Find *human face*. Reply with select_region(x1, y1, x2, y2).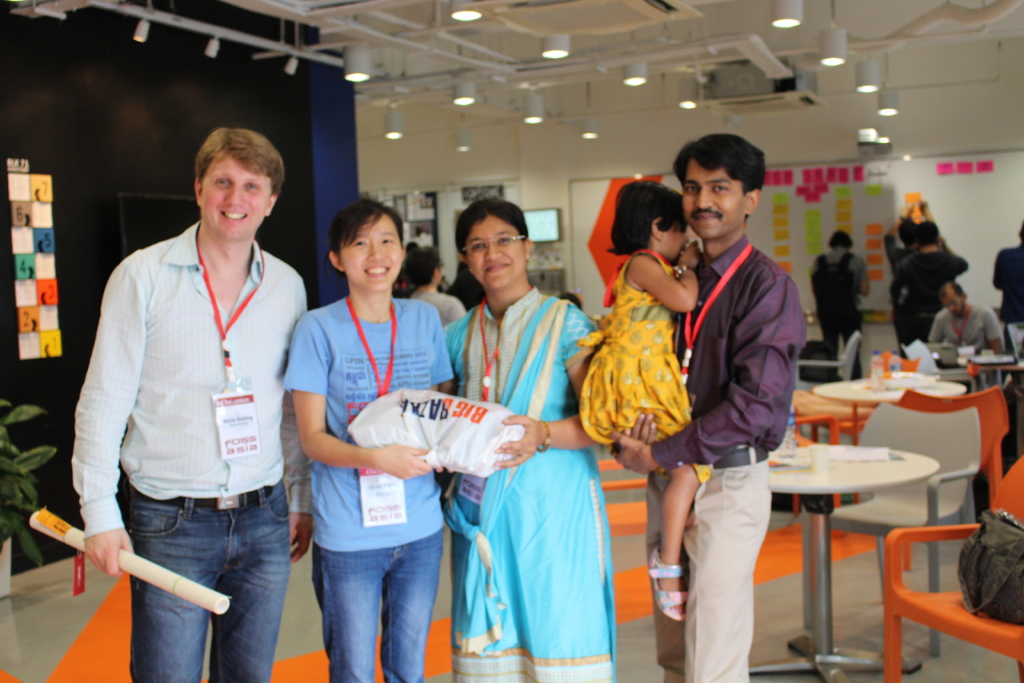
select_region(343, 213, 404, 293).
